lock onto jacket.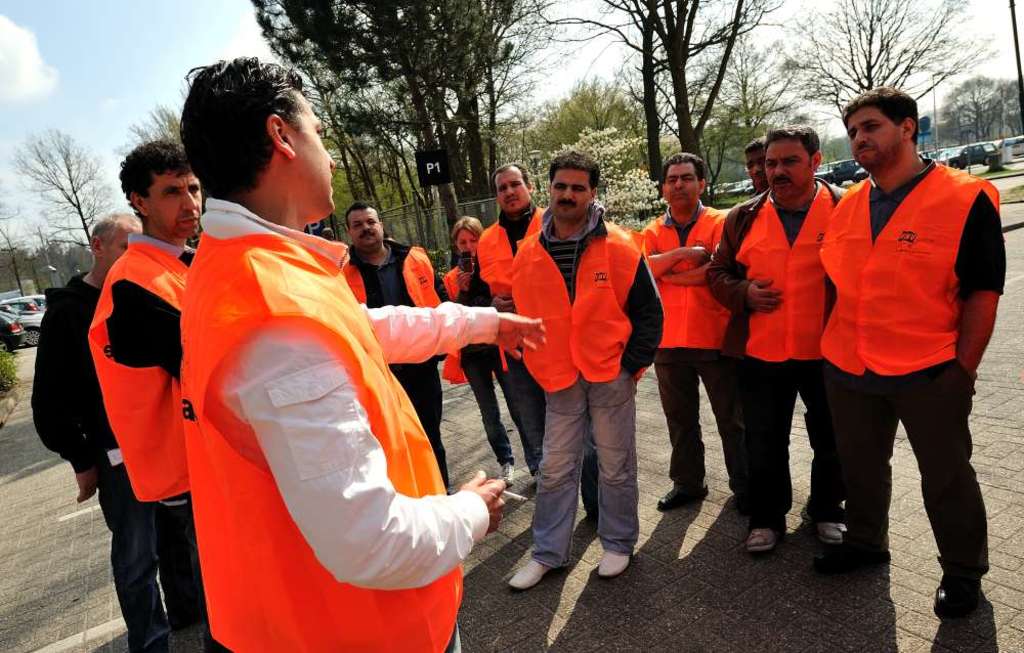
Locked: 30,264,130,482.
